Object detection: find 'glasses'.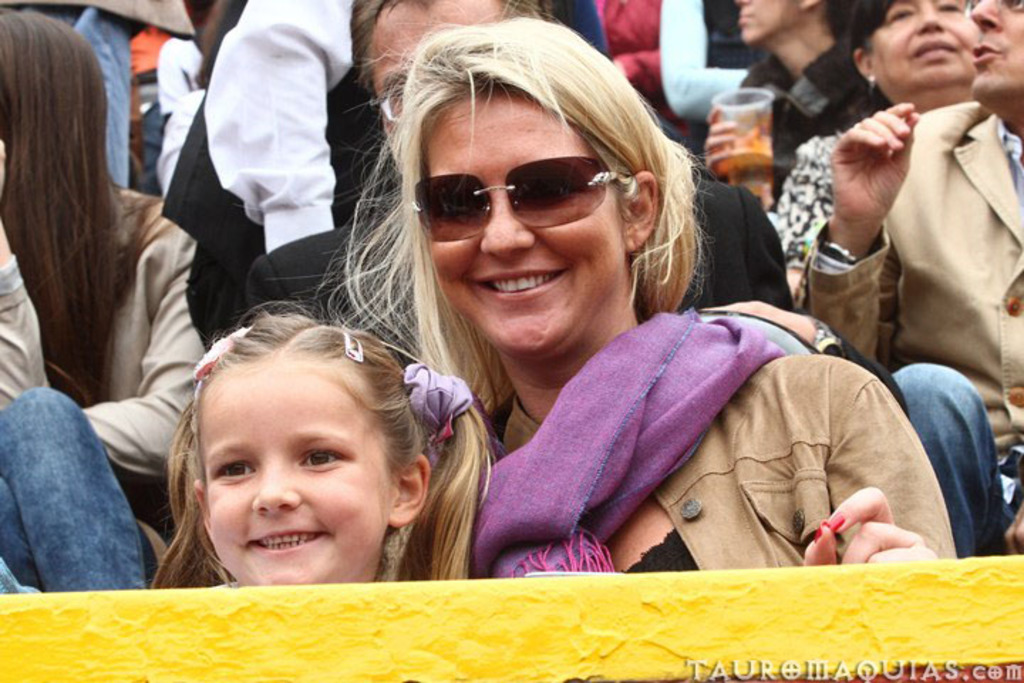
bbox=[410, 154, 630, 250].
